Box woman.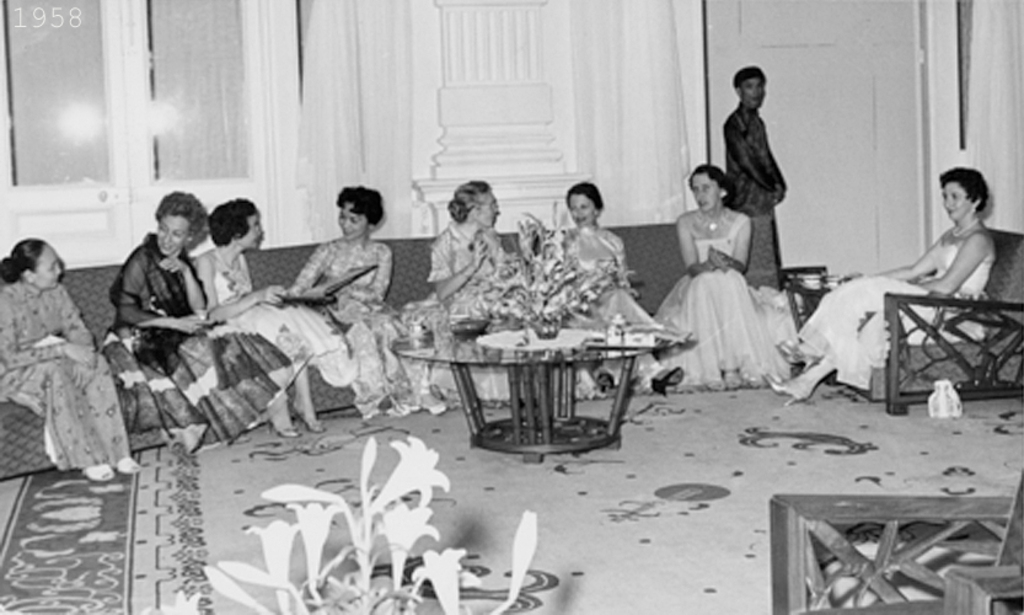
[left=280, top=186, right=459, bottom=416].
